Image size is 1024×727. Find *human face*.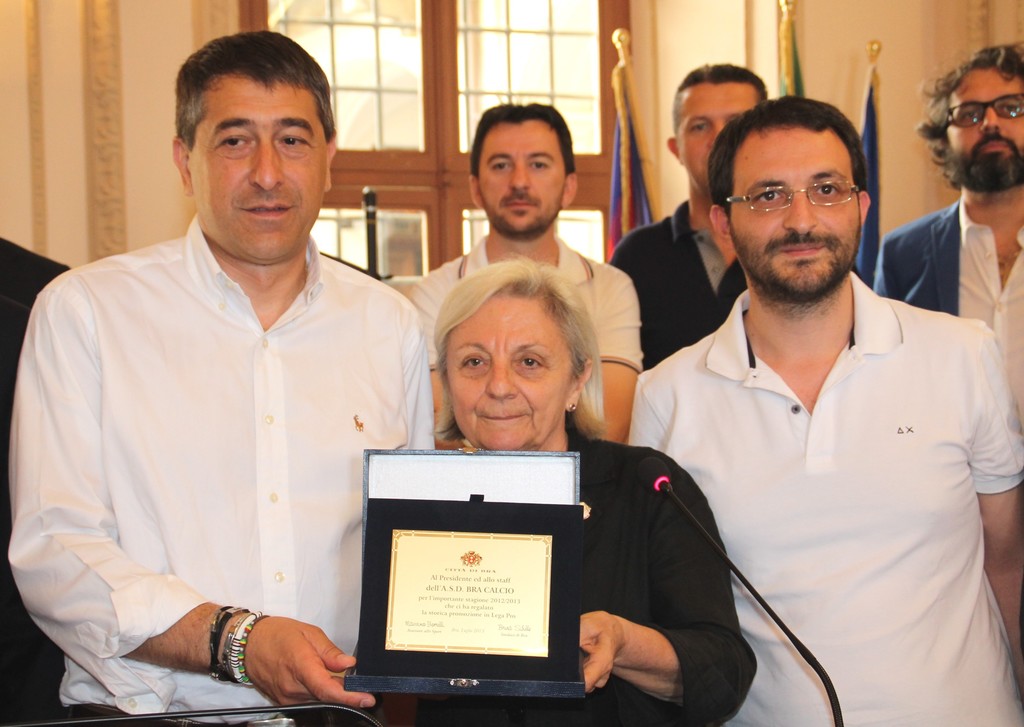
BBox(676, 84, 756, 188).
